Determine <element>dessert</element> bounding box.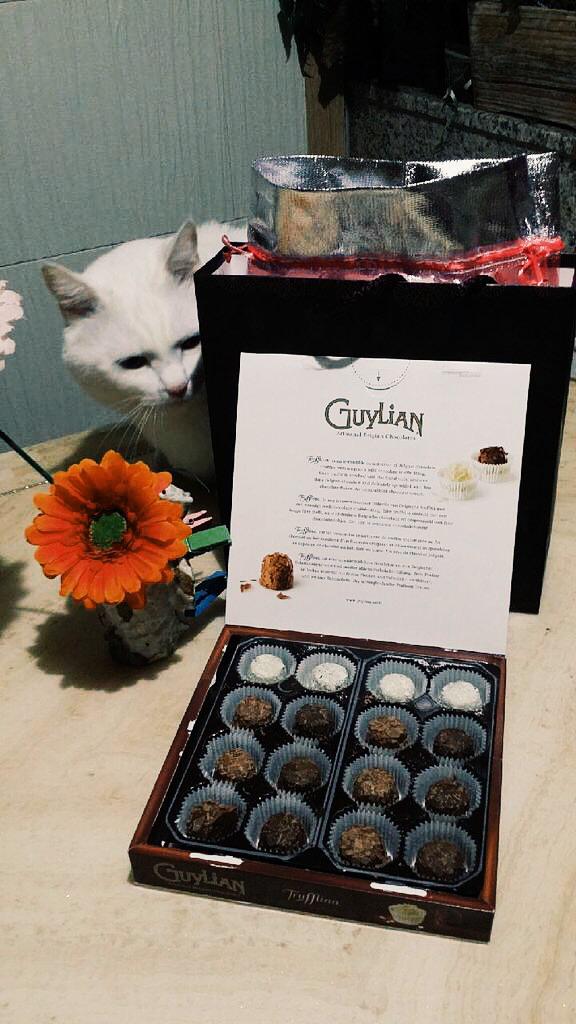
Determined: x1=312 y1=662 x2=353 y2=692.
